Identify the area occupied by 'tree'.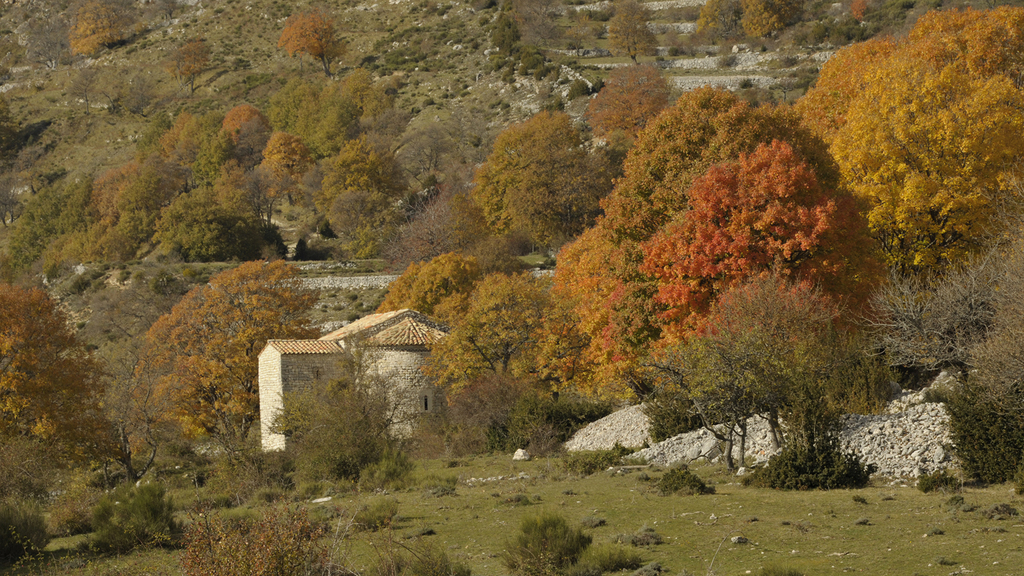
Area: pyautogui.locateOnScreen(262, 0, 348, 66).
